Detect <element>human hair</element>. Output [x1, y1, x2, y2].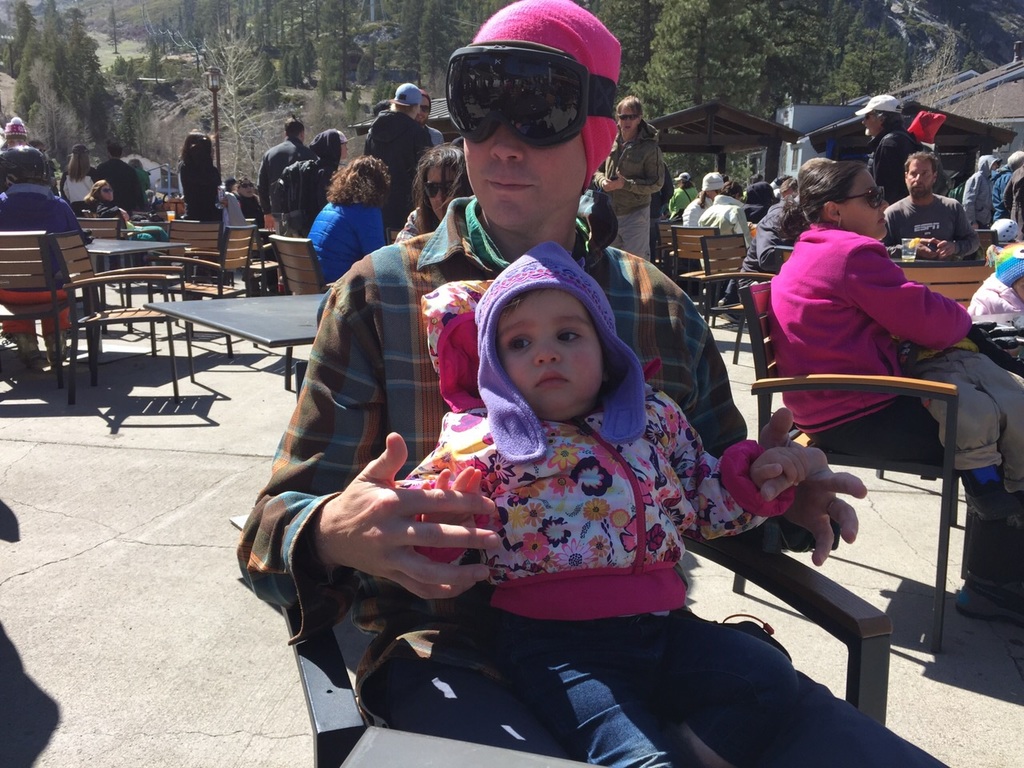
[373, 98, 388, 118].
